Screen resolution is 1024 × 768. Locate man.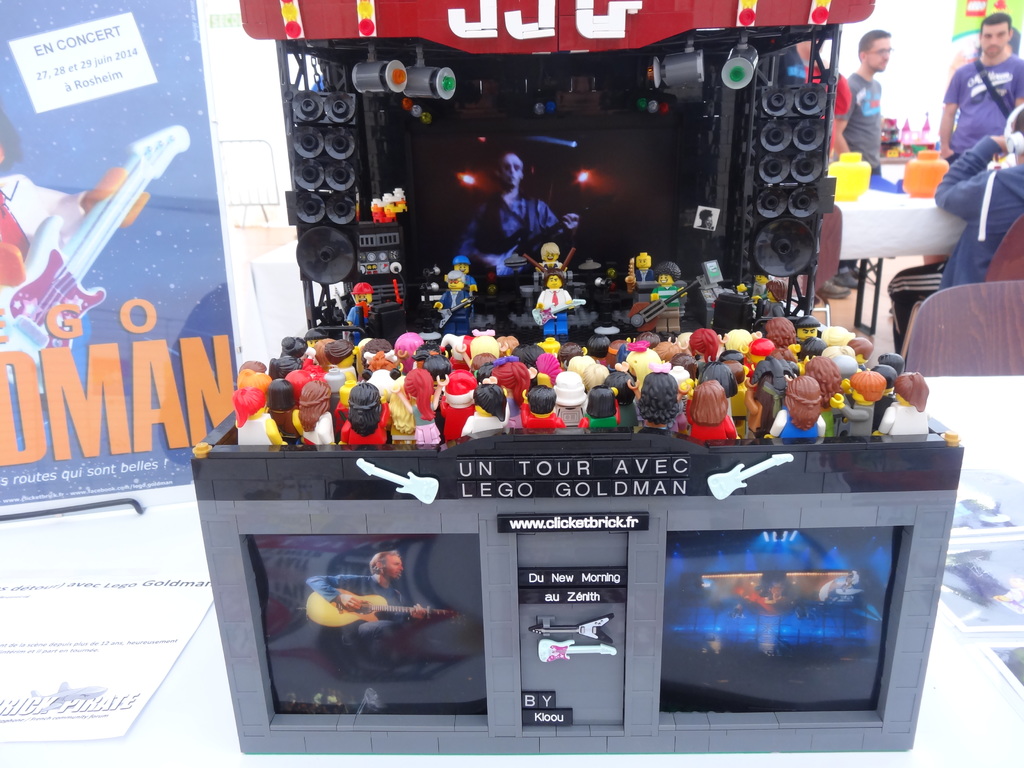
bbox=(932, 13, 1021, 304).
